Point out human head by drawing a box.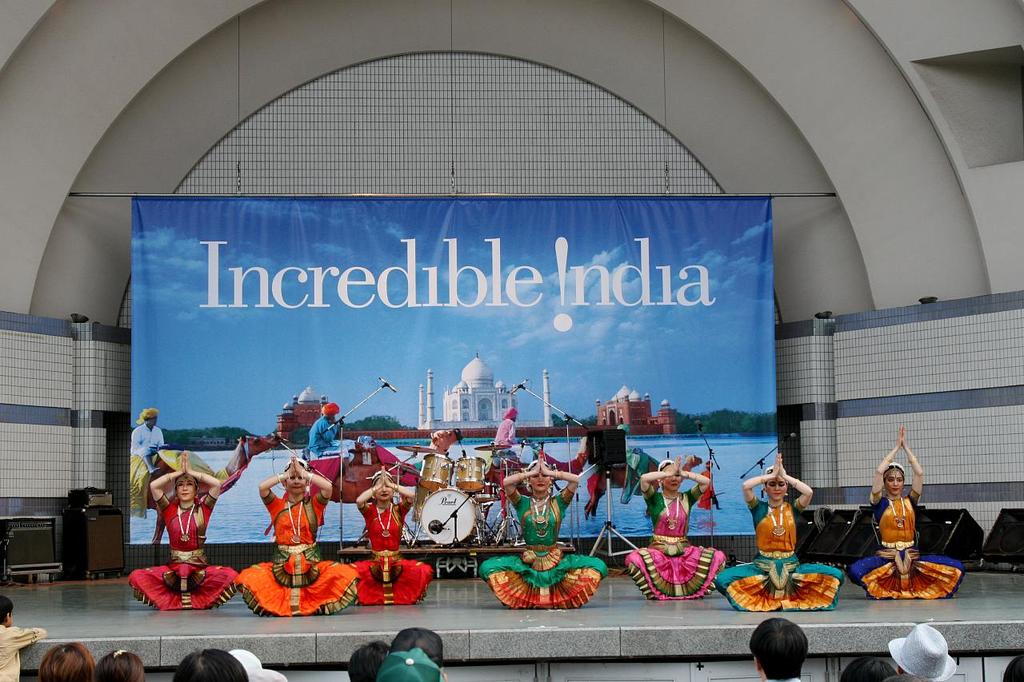
[525,461,557,493].
